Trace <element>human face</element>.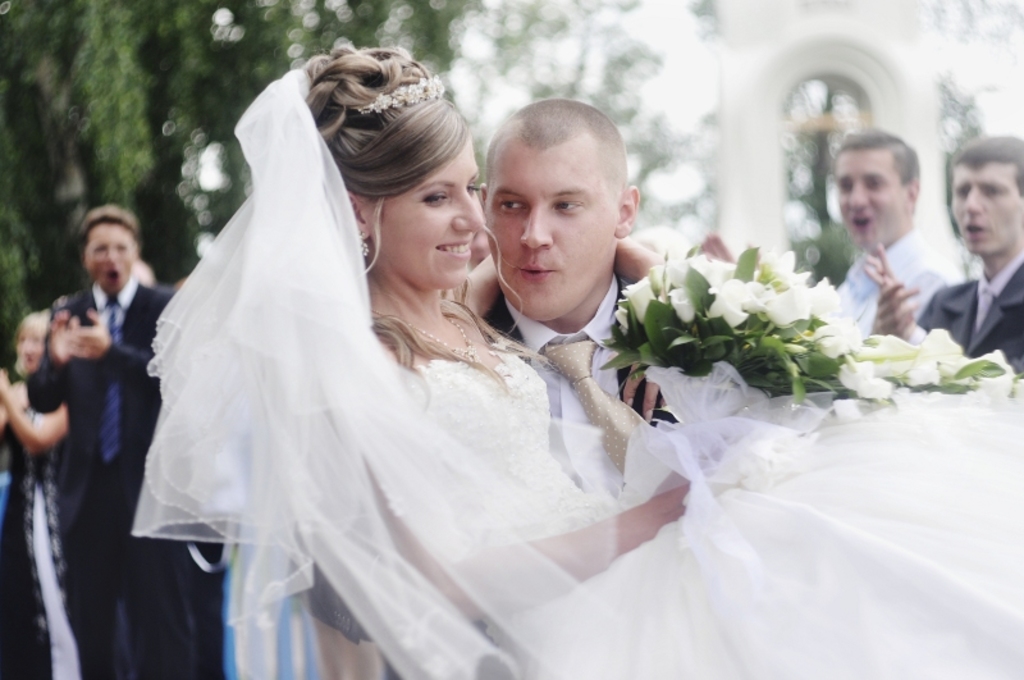
Traced to locate(831, 147, 905, 242).
